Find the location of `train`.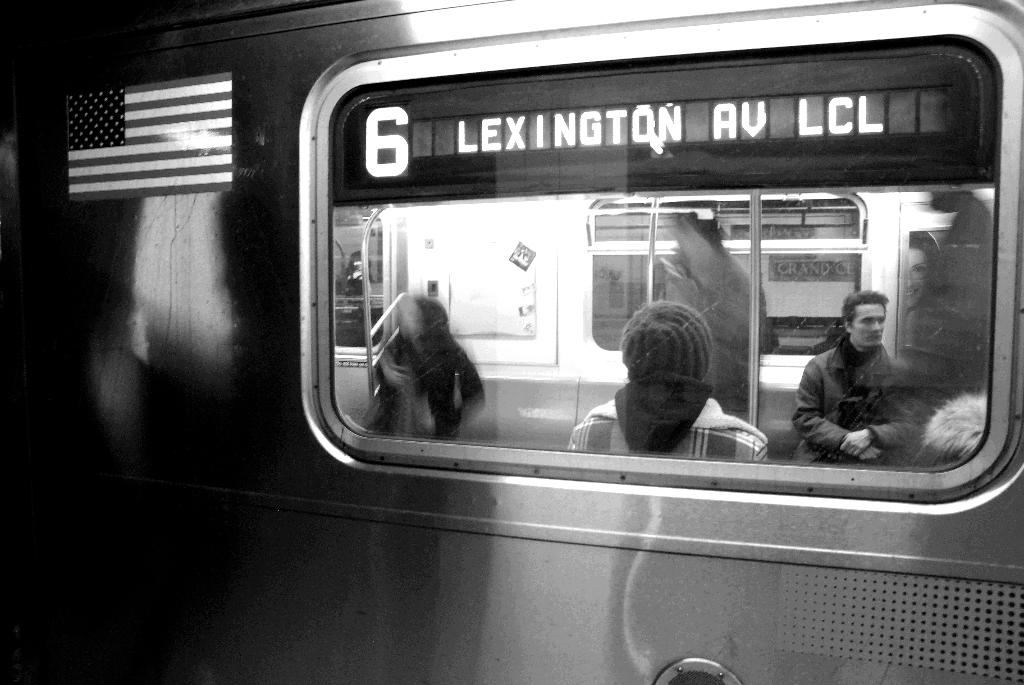
Location: bbox=[0, 0, 1023, 684].
